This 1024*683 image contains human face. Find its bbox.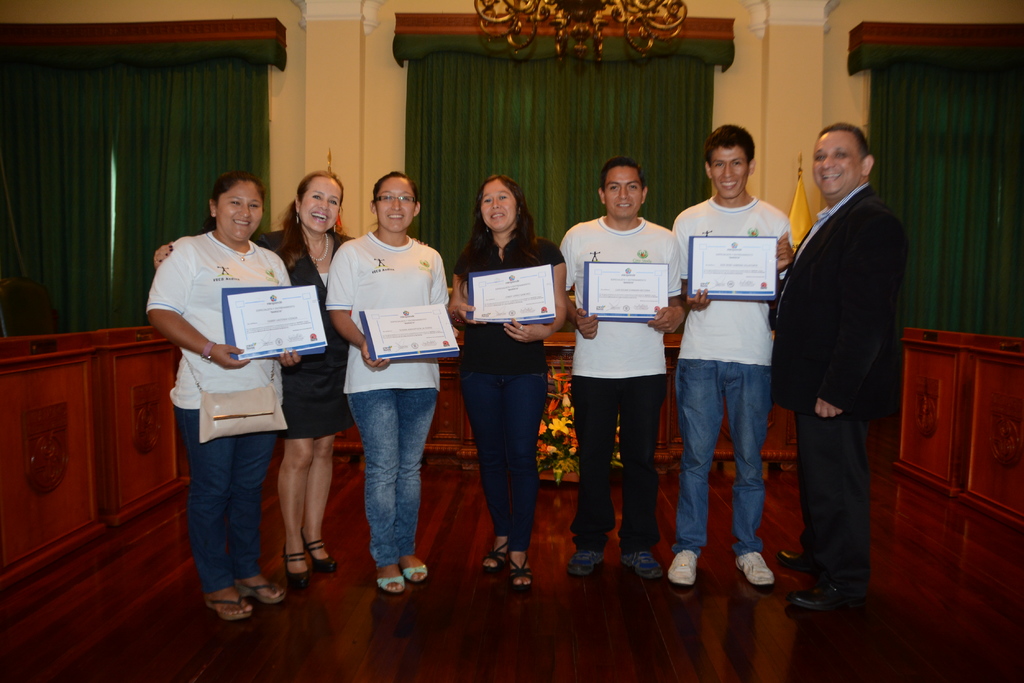
[604, 168, 643, 220].
